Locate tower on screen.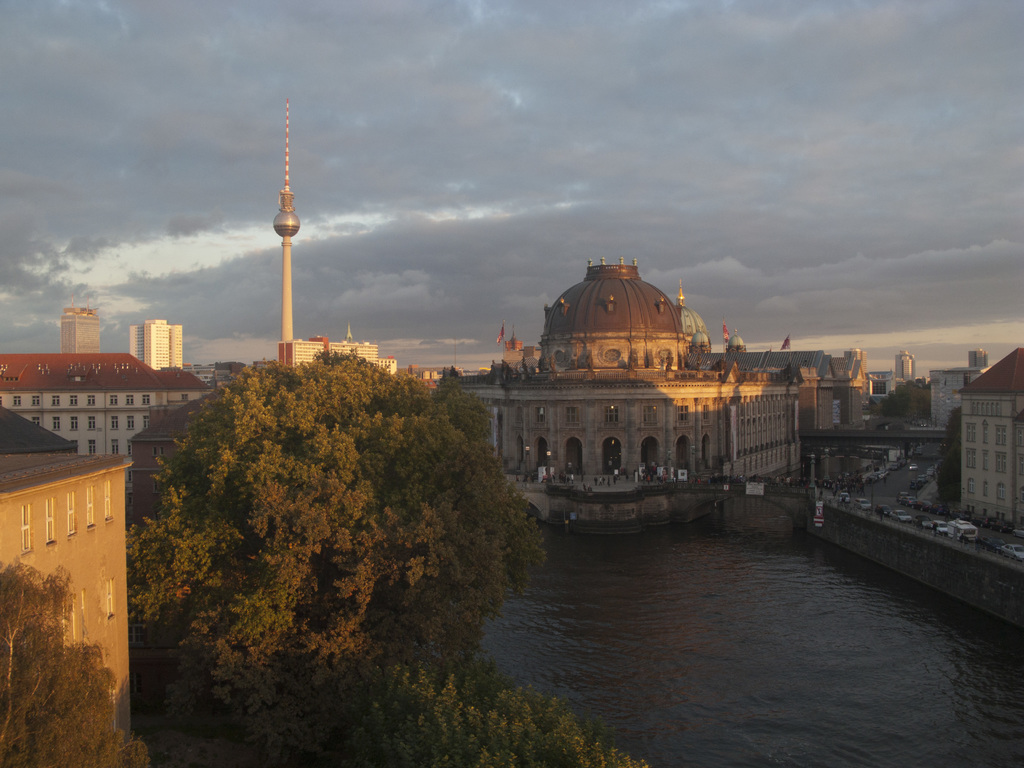
On screen at x1=145, y1=318, x2=184, y2=367.
